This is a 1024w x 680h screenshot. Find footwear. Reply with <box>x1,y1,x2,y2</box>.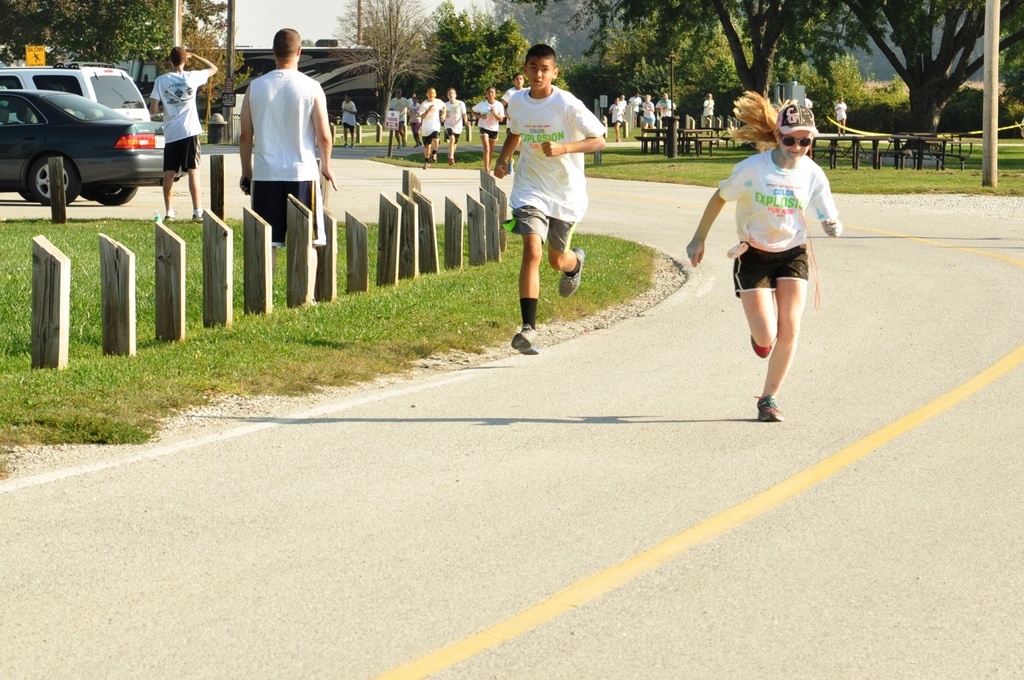
<box>343,143,348,150</box>.
